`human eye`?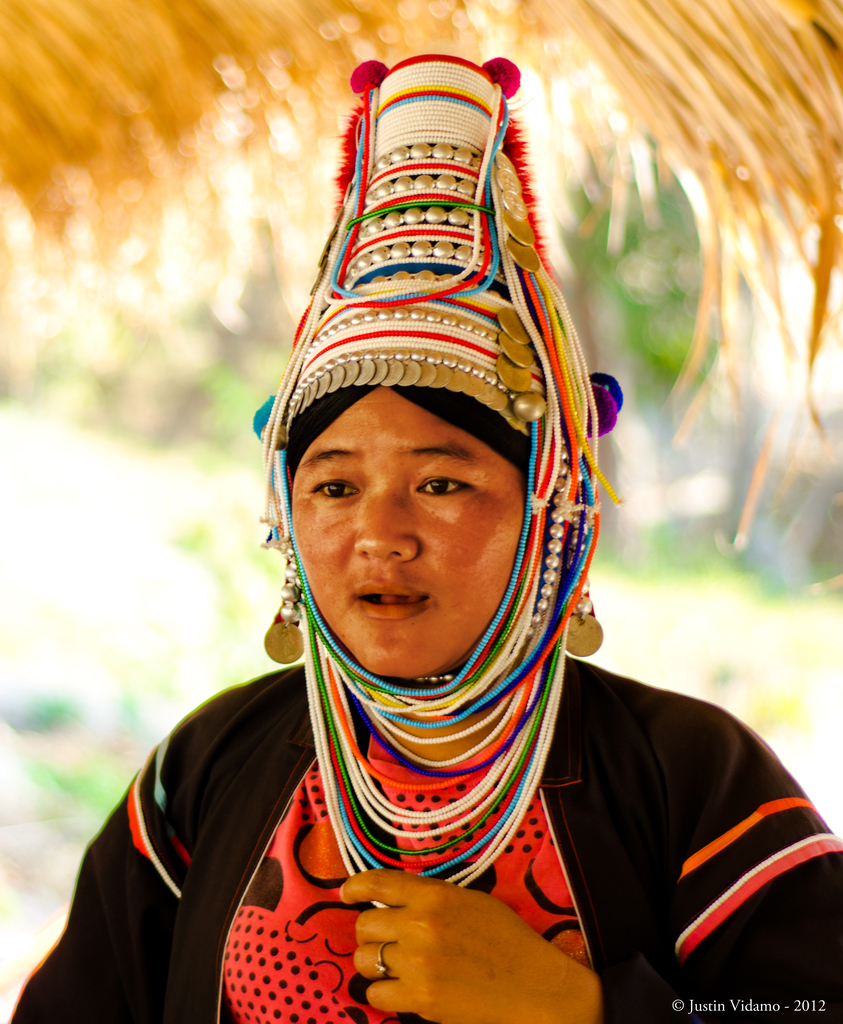
x1=306 y1=473 x2=361 y2=504
